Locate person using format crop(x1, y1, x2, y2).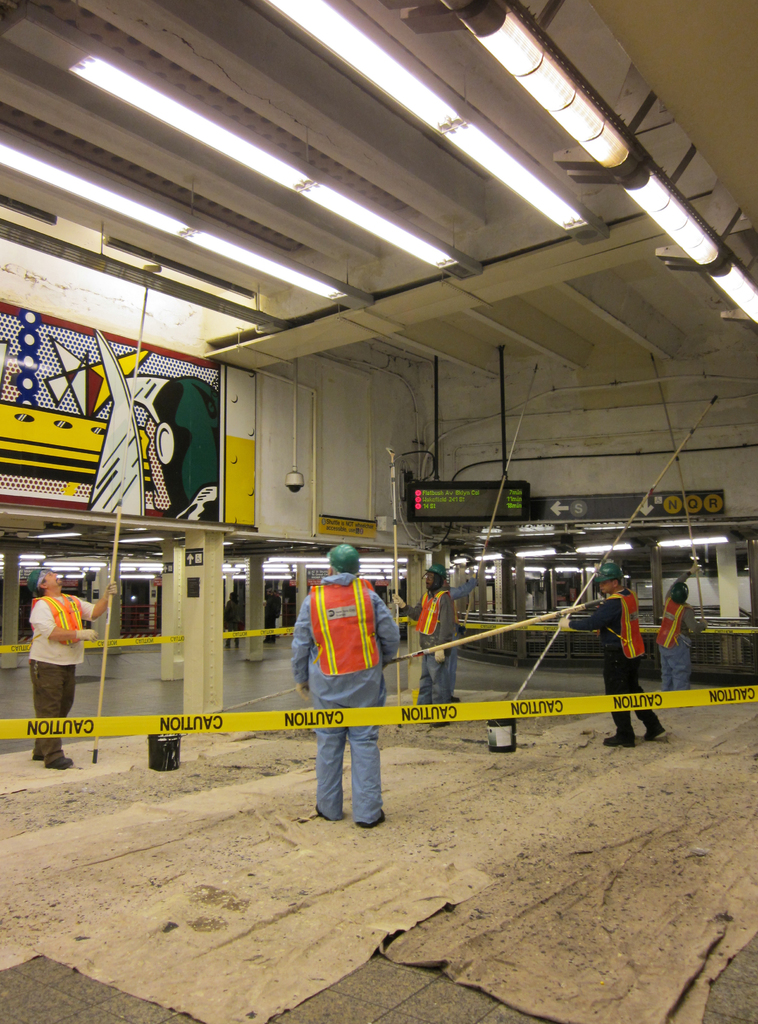
crop(402, 552, 467, 729).
